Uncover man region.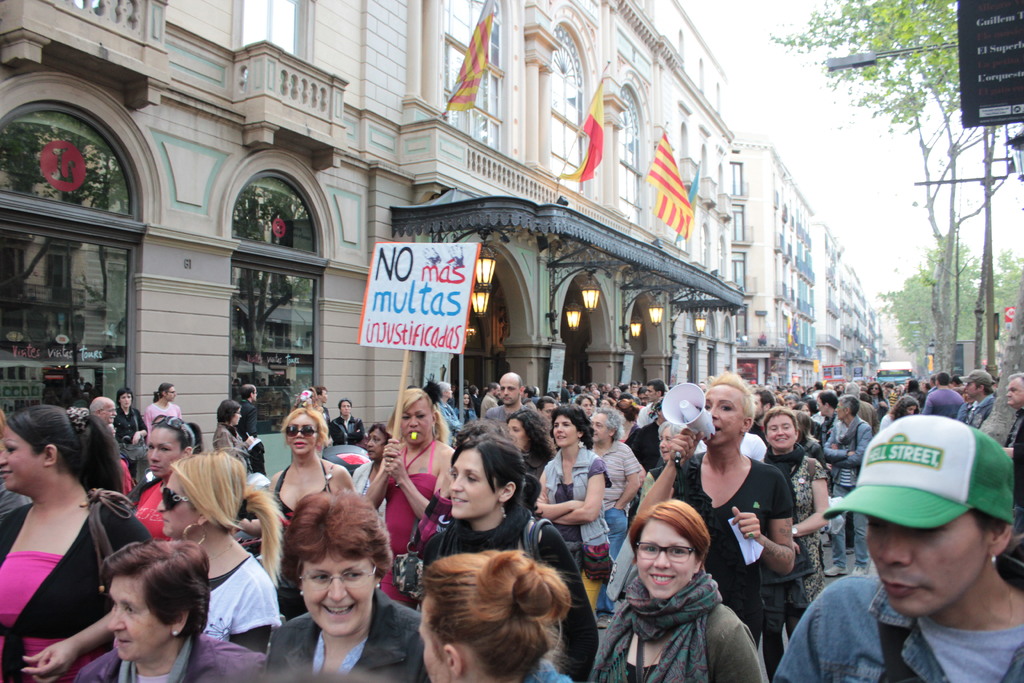
Uncovered: locate(235, 384, 263, 450).
